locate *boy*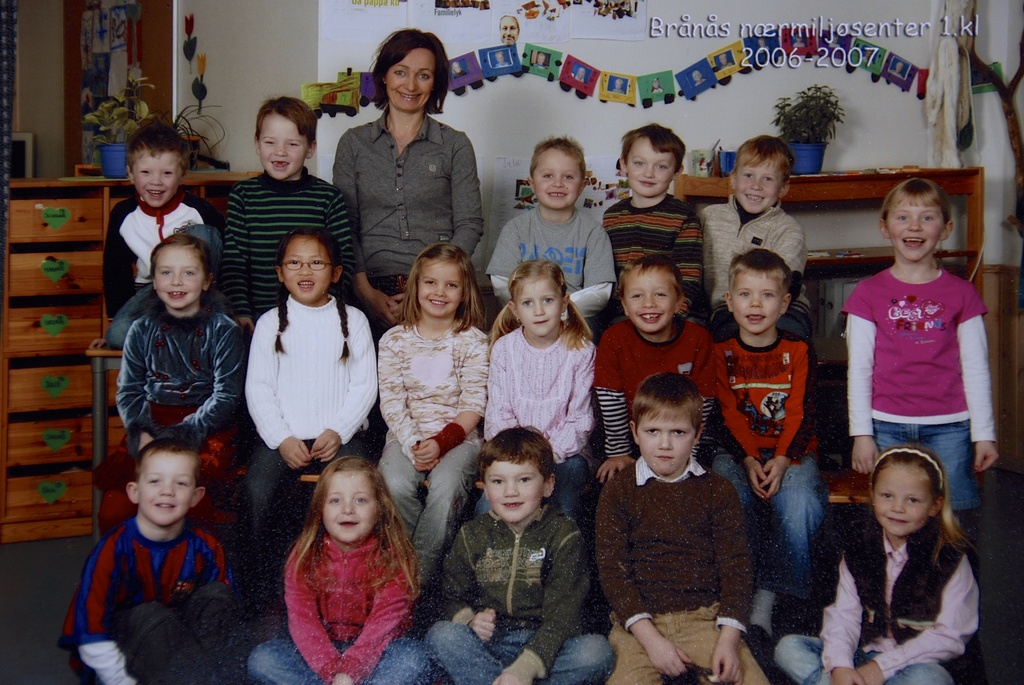
(x1=710, y1=246, x2=828, y2=646)
